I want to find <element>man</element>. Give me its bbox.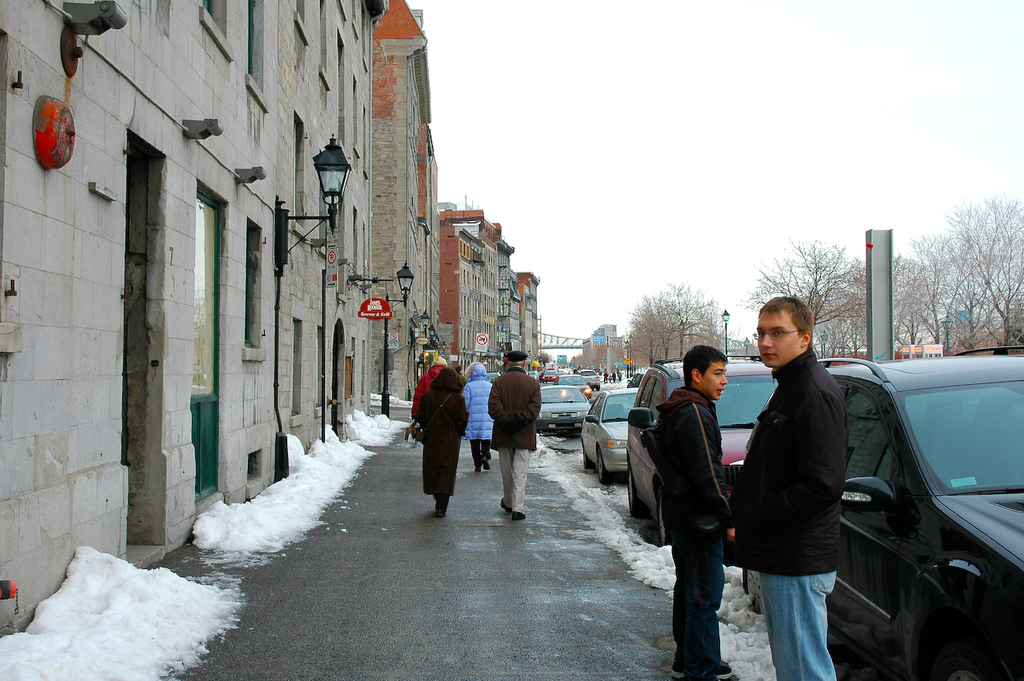
detection(728, 294, 848, 680).
